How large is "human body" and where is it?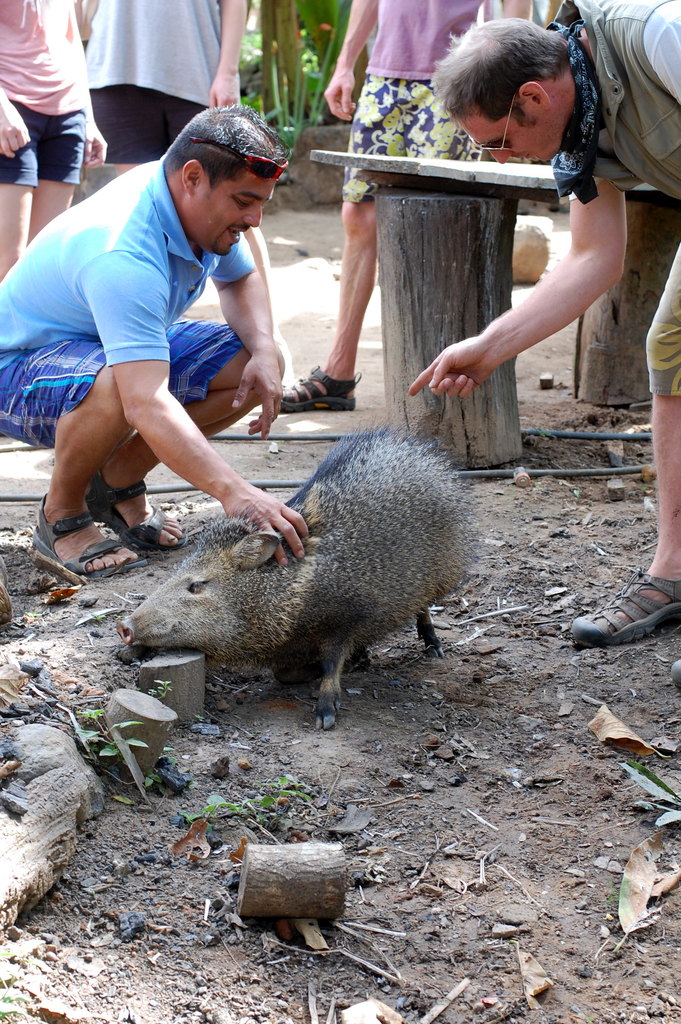
Bounding box: {"x1": 0, "y1": 0, "x2": 115, "y2": 291}.
